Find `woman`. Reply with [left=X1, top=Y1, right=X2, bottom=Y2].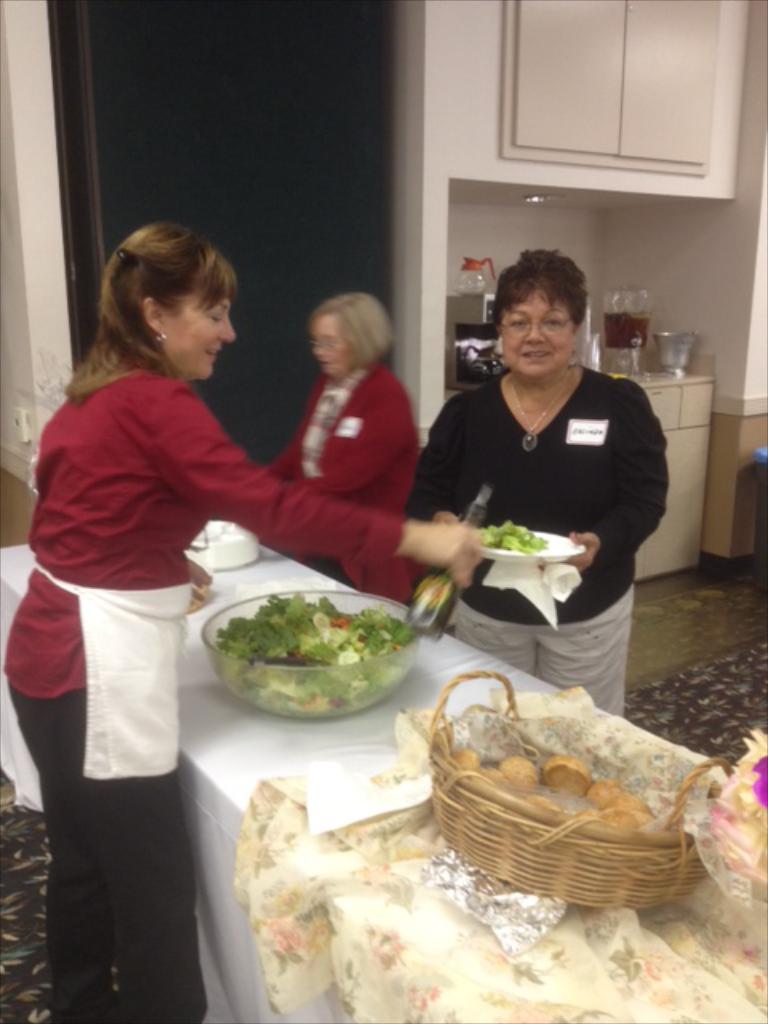
[left=410, top=246, right=680, bottom=706].
